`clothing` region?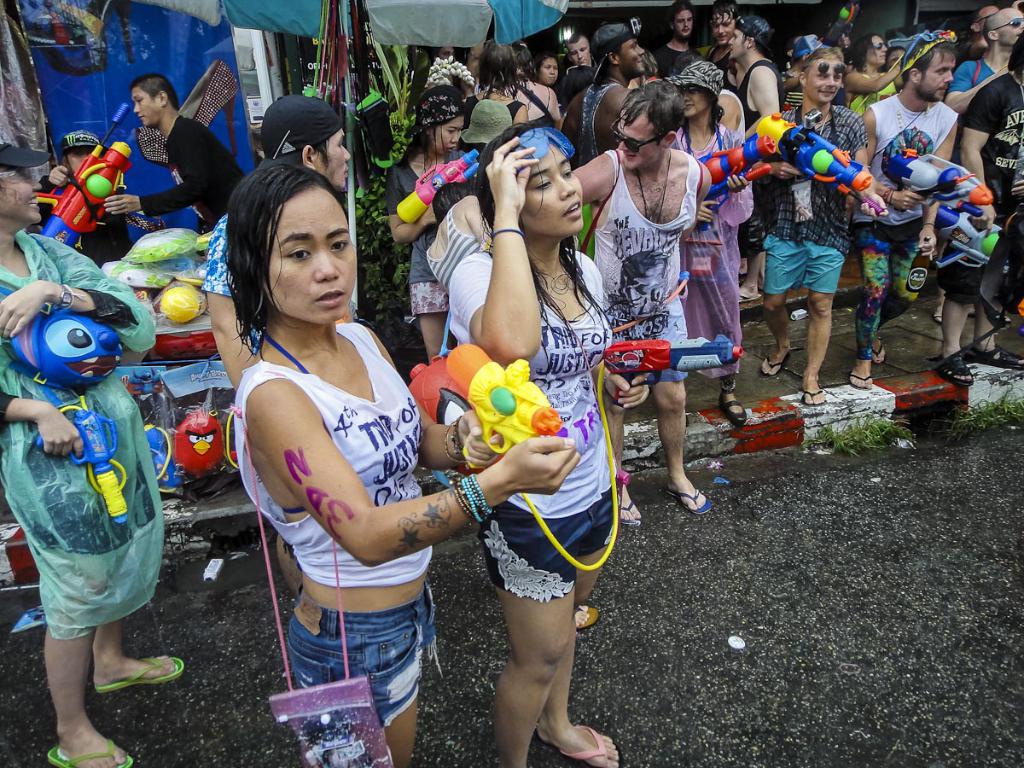
x1=760 y1=97 x2=870 y2=298
